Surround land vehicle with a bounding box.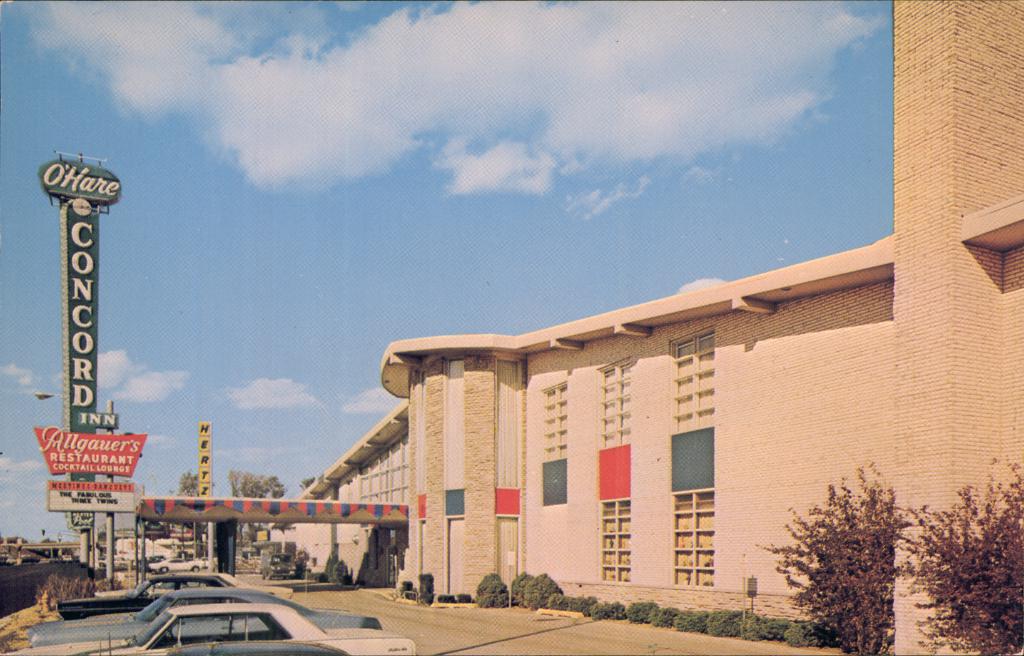
{"left": 260, "top": 546, "right": 298, "bottom": 585}.
